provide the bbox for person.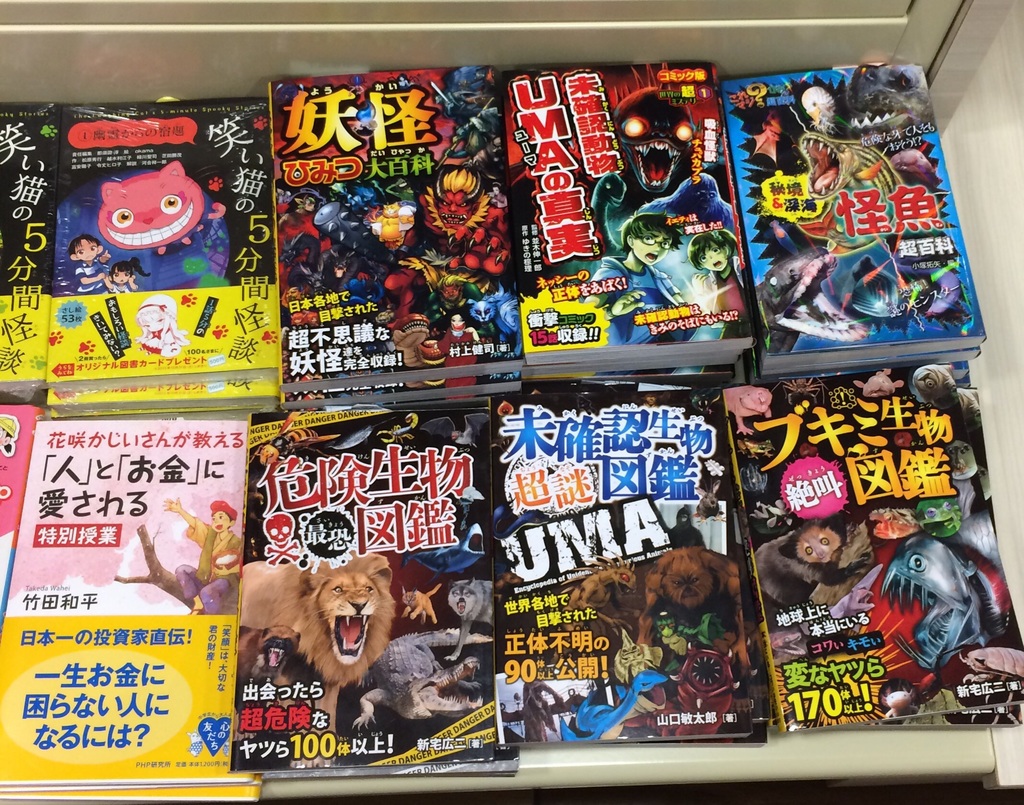
locate(582, 212, 700, 344).
